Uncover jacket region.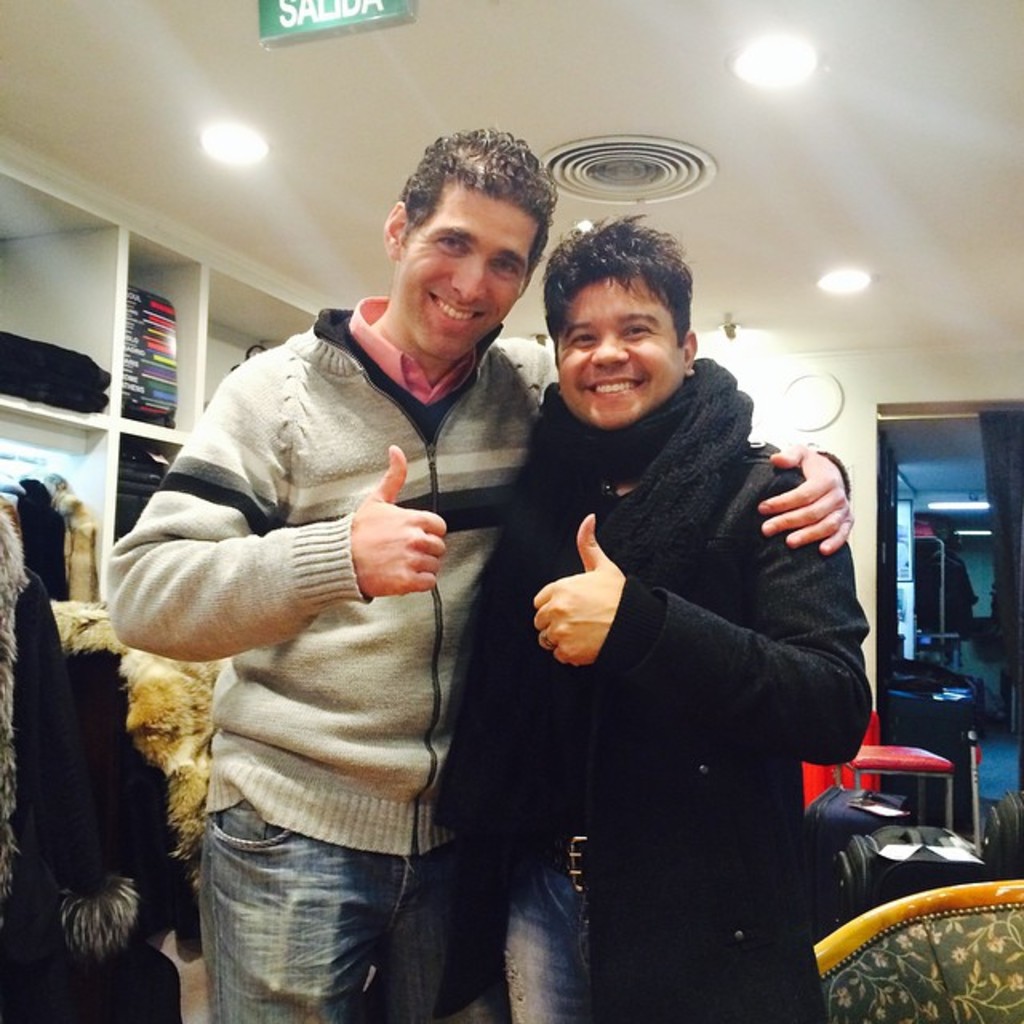
Uncovered: l=469, t=293, r=888, b=957.
